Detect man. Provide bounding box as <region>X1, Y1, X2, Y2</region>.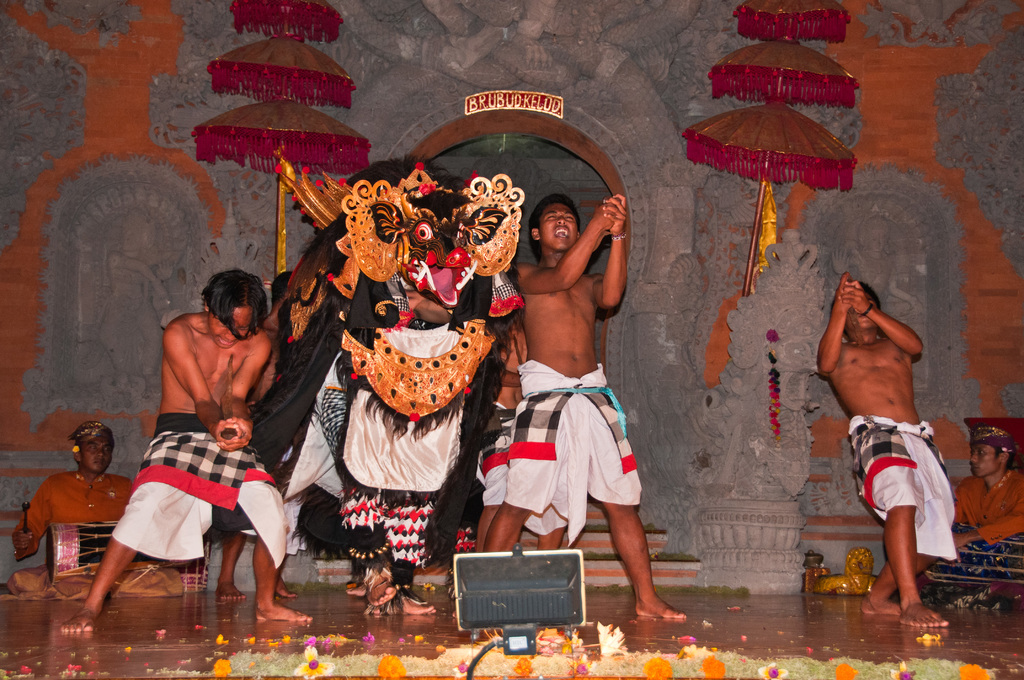
<region>818, 273, 950, 626</region>.
